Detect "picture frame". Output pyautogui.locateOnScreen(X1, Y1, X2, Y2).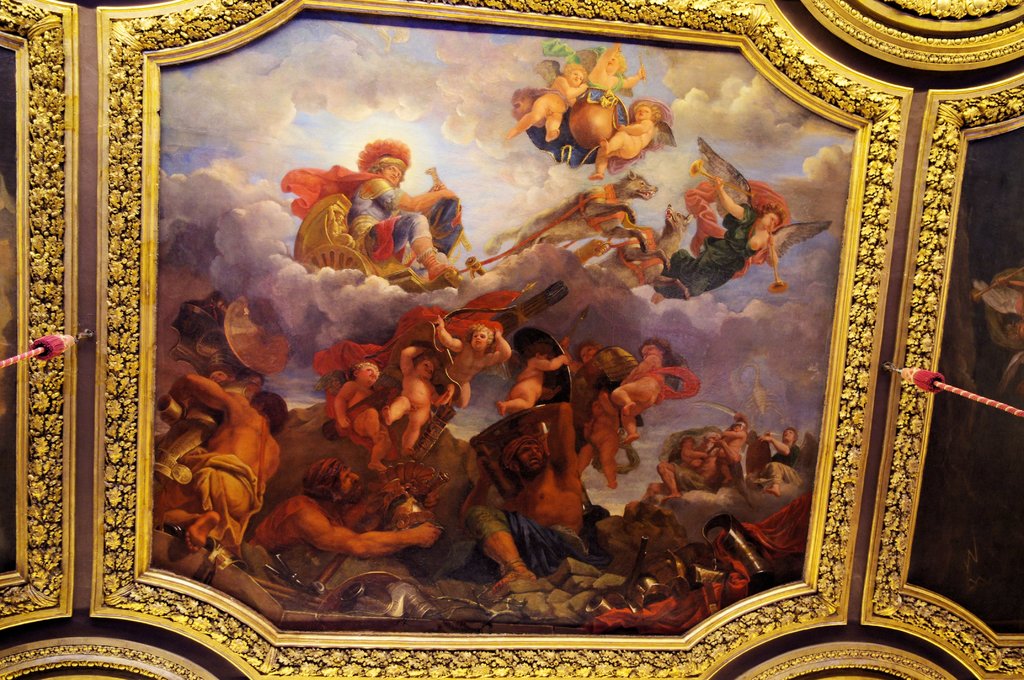
pyautogui.locateOnScreen(860, 72, 1023, 679).
